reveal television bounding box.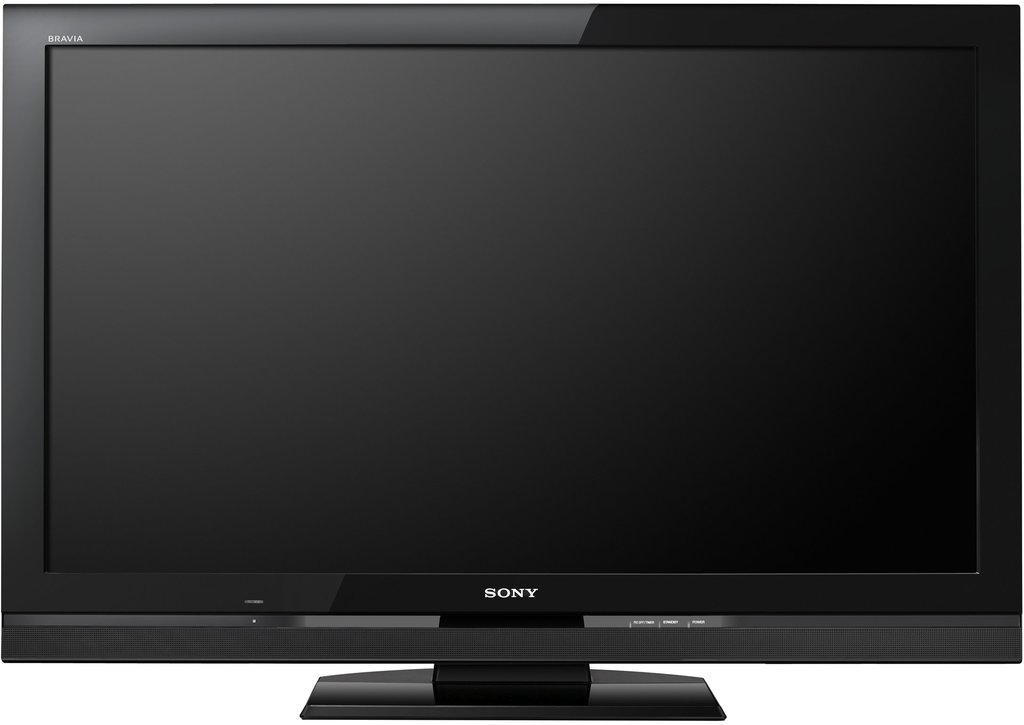
Revealed: x1=5, y1=0, x2=1018, y2=717.
